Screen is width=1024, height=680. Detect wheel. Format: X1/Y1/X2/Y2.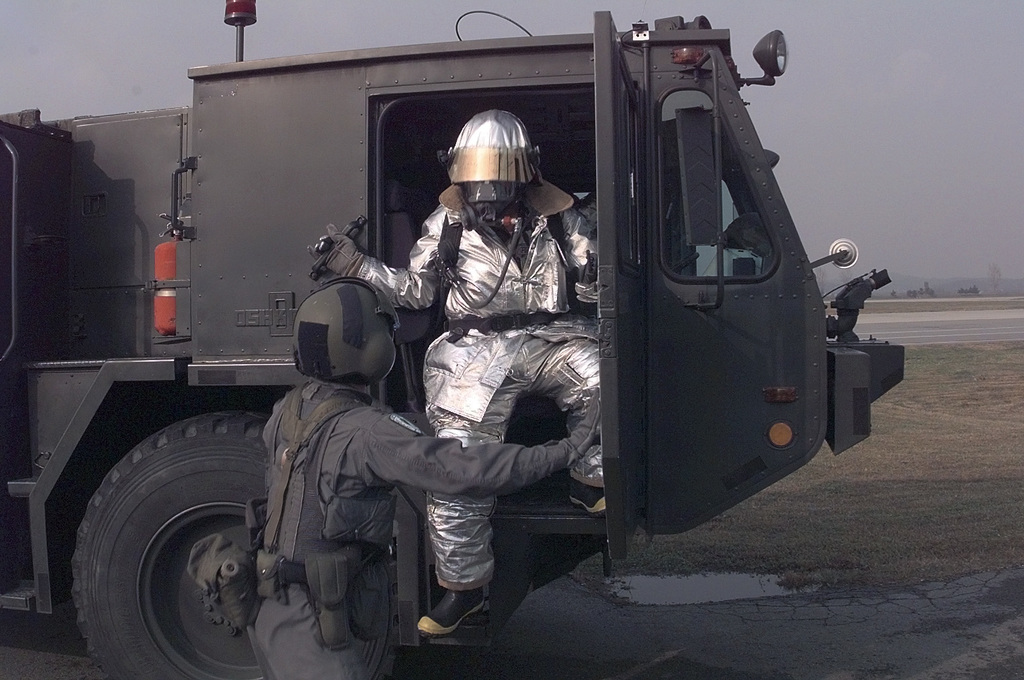
103/405/374/671.
